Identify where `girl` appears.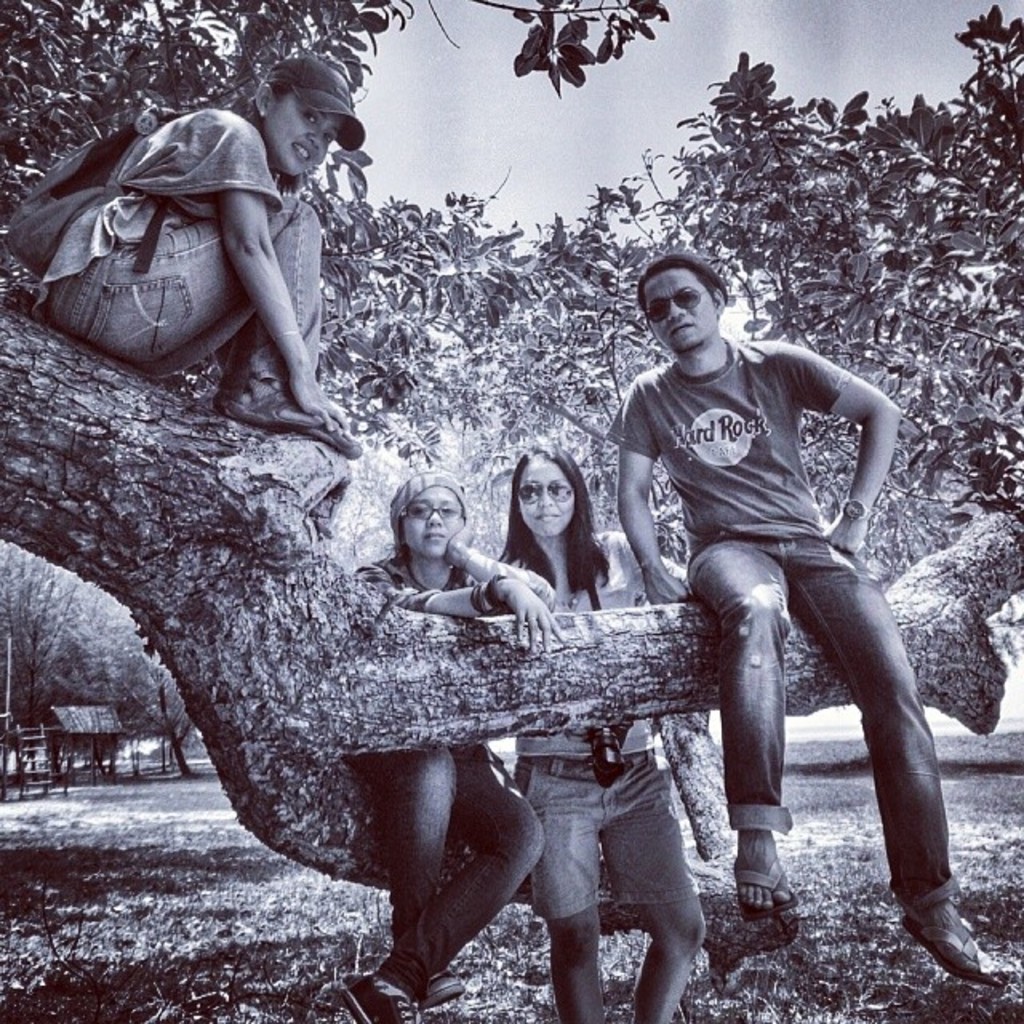
Appears at select_region(338, 467, 570, 1022).
